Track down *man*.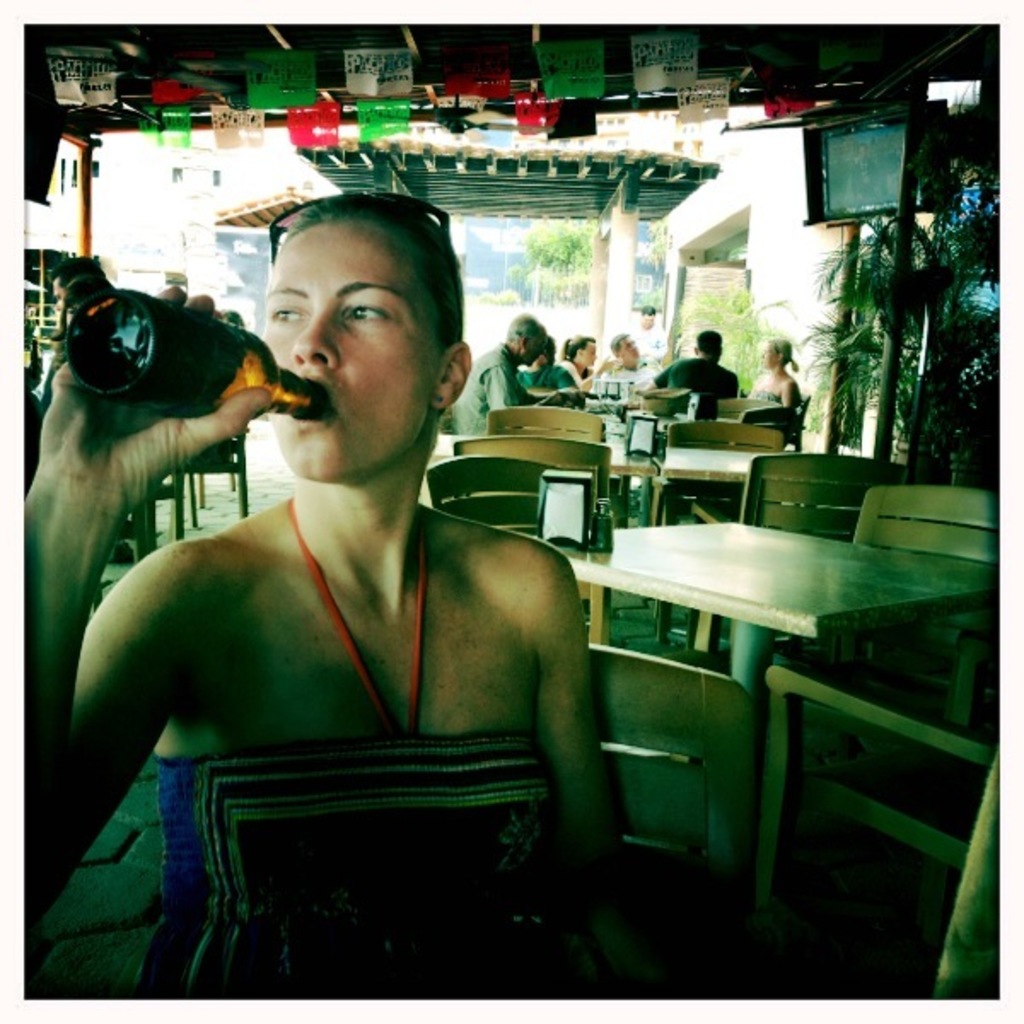
Tracked to pyautogui.locateOnScreen(649, 317, 744, 415).
